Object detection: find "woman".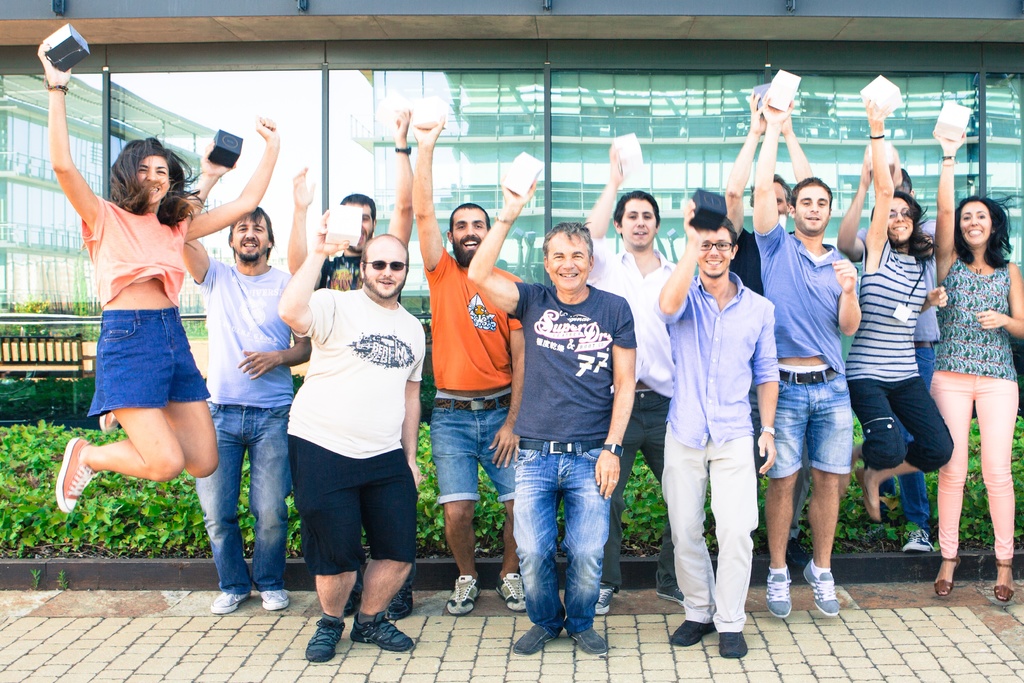
{"x1": 924, "y1": 179, "x2": 1018, "y2": 570}.
